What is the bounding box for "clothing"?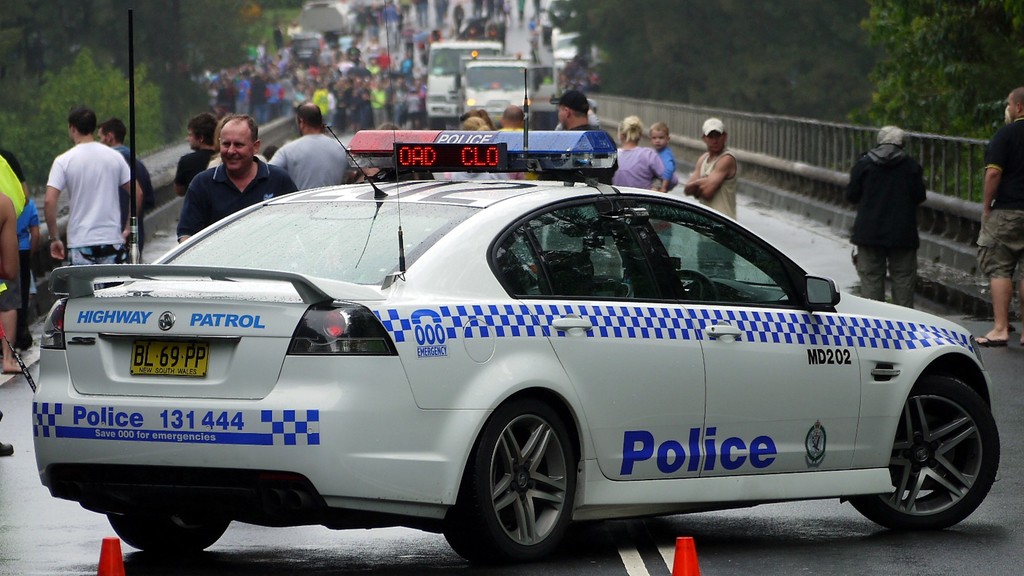
[x1=404, y1=96, x2=419, y2=121].
